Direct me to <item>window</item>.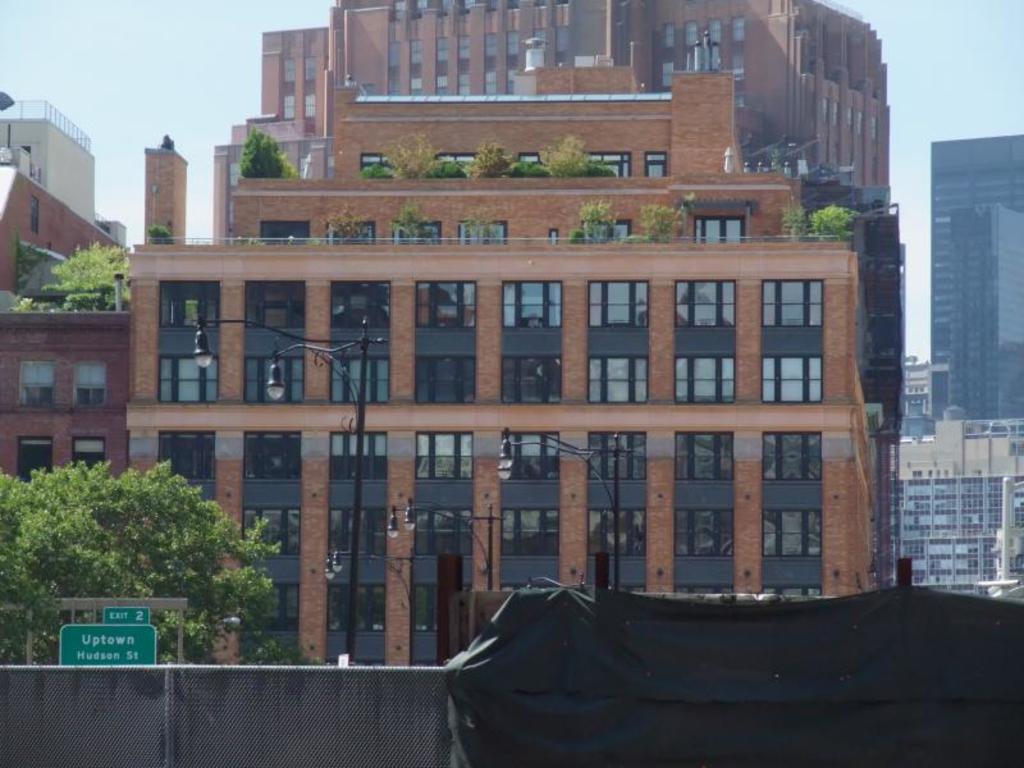
Direction: {"x1": 727, "y1": 15, "x2": 746, "y2": 45}.
